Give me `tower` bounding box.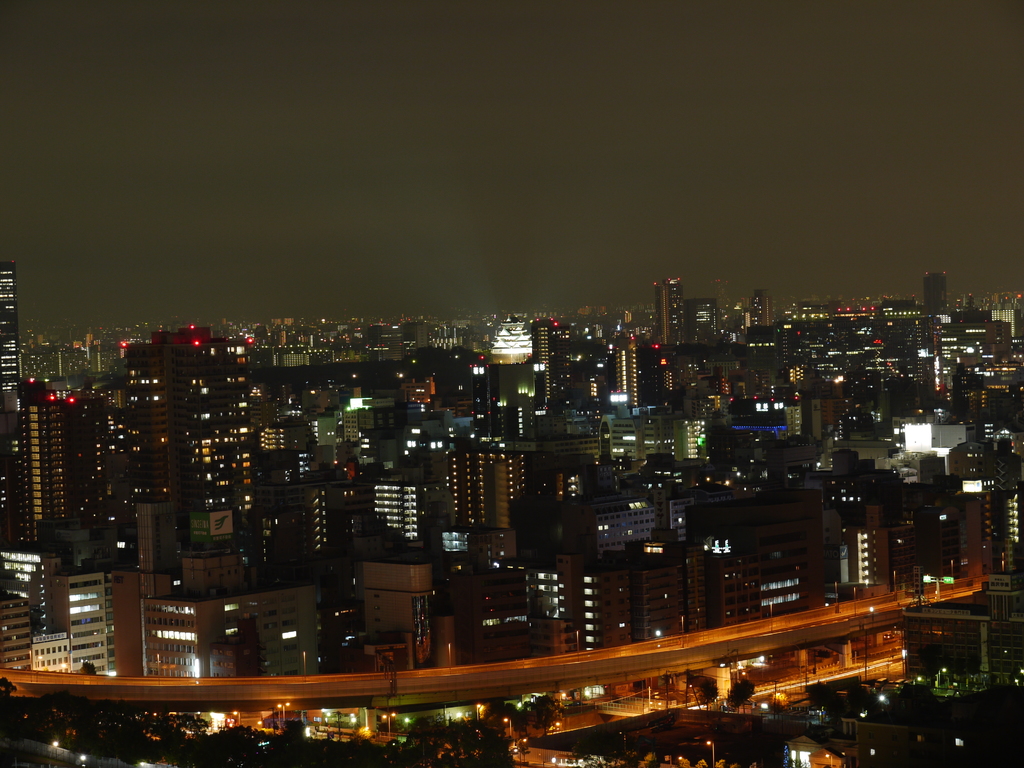
region(657, 278, 686, 343).
